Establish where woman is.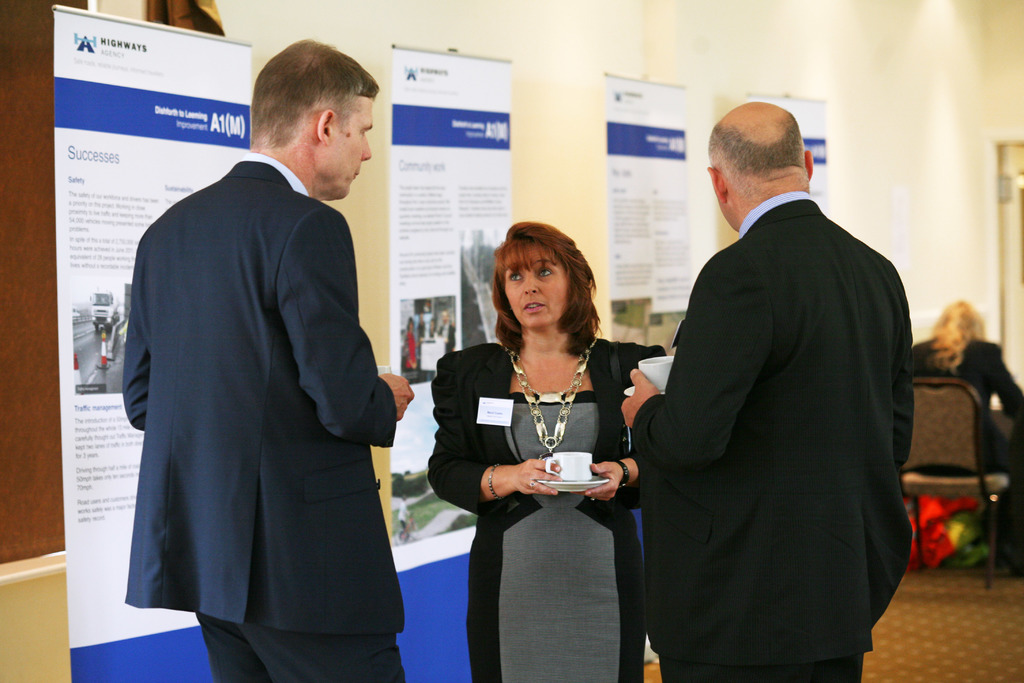
Established at [left=904, top=302, right=1021, bottom=580].
